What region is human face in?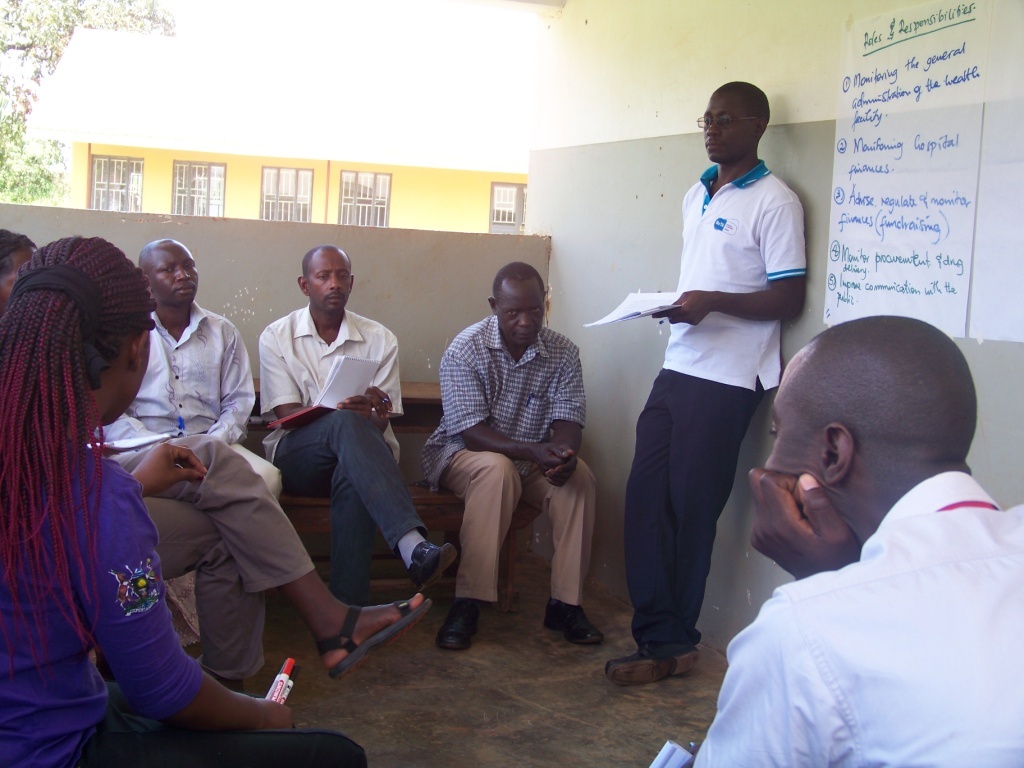
(x1=106, y1=335, x2=150, y2=425).
